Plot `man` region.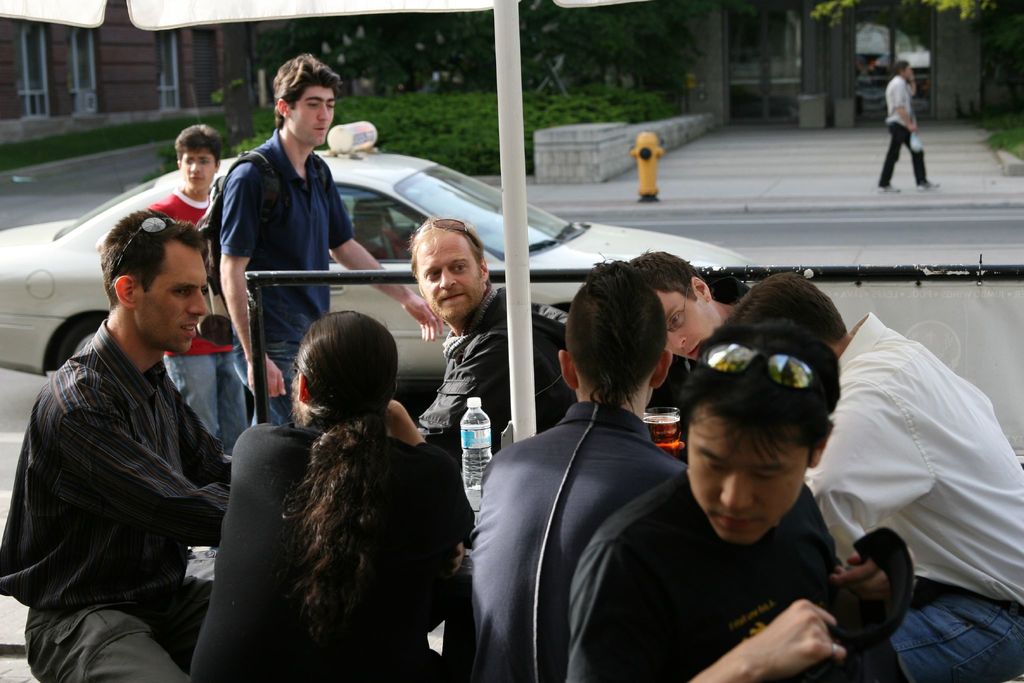
Plotted at bbox=[472, 257, 692, 682].
